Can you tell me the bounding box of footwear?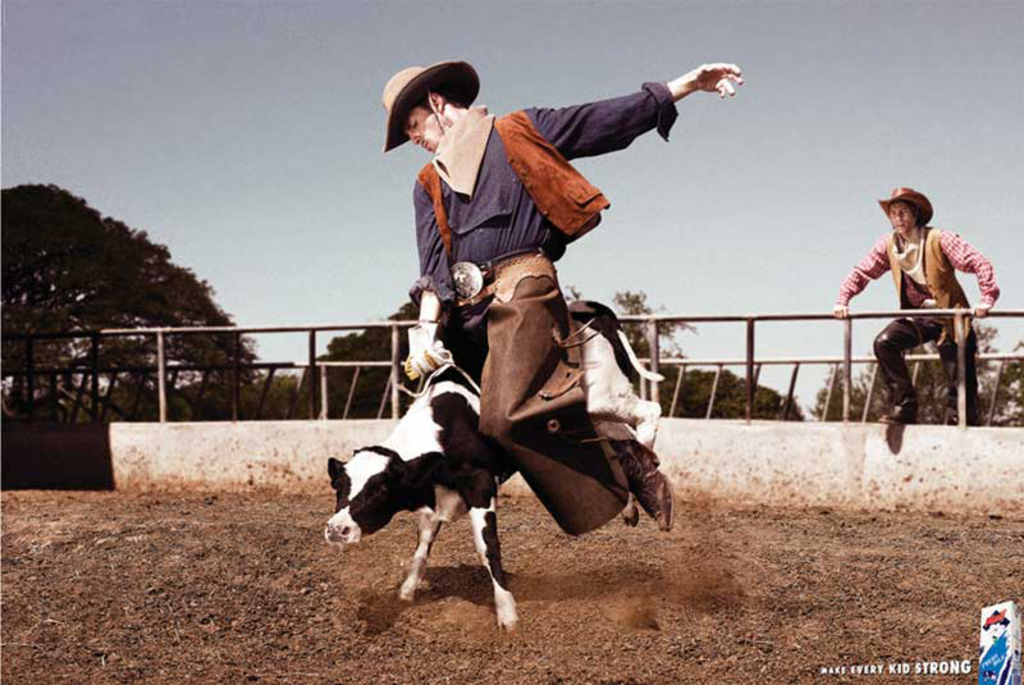
rect(873, 399, 915, 424).
